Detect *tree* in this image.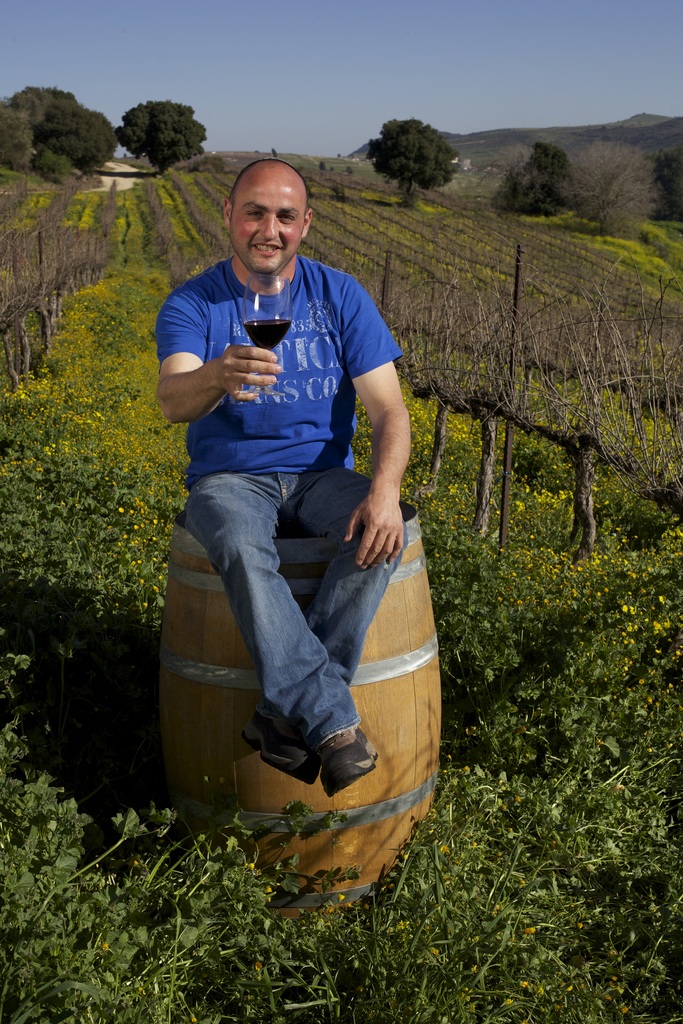
Detection: {"left": 488, "top": 150, "right": 583, "bottom": 213}.
